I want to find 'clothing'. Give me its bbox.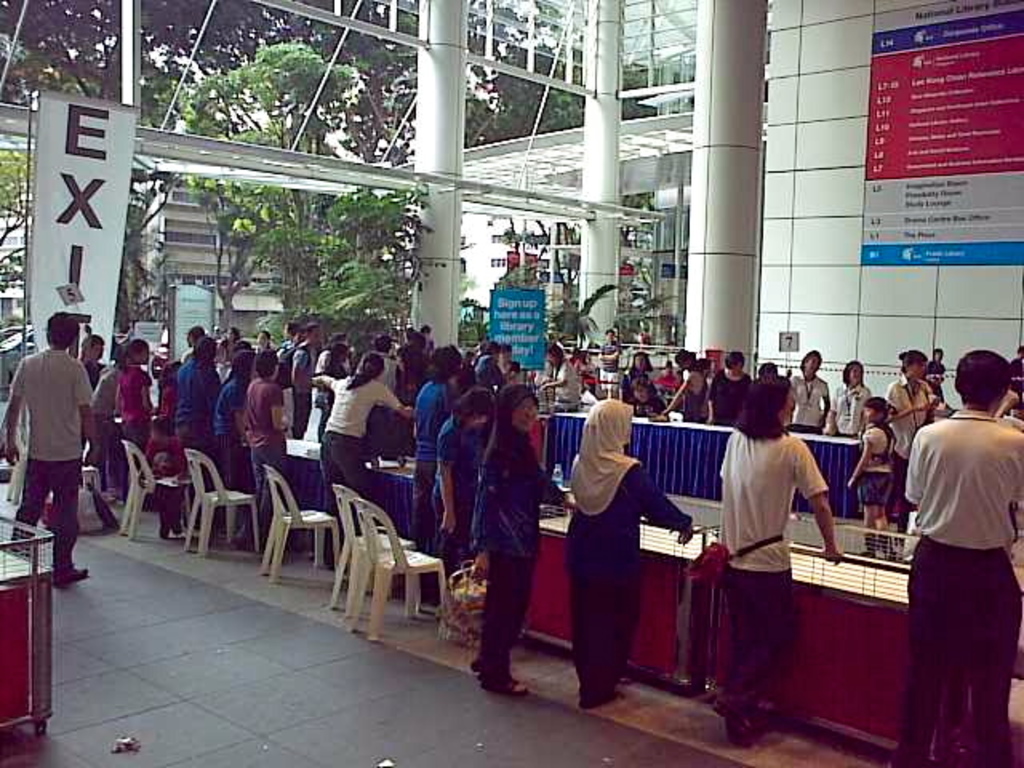
locate(443, 430, 478, 568).
